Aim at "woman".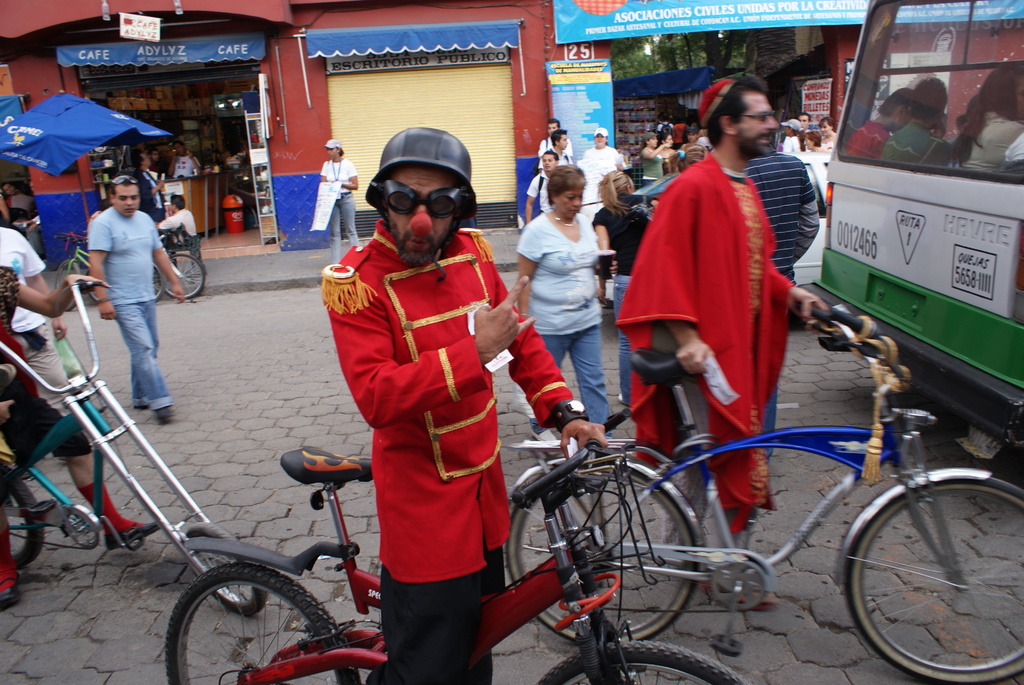
Aimed at 641, 135, 669, 184.
